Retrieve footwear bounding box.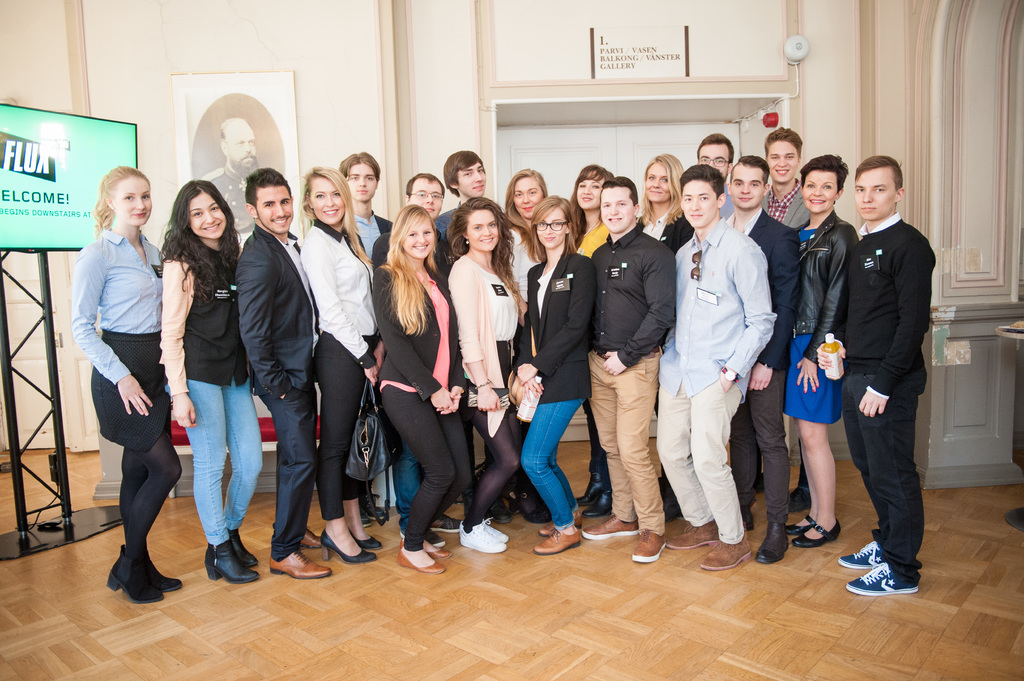
Bounding box: 225/532/263/569.
